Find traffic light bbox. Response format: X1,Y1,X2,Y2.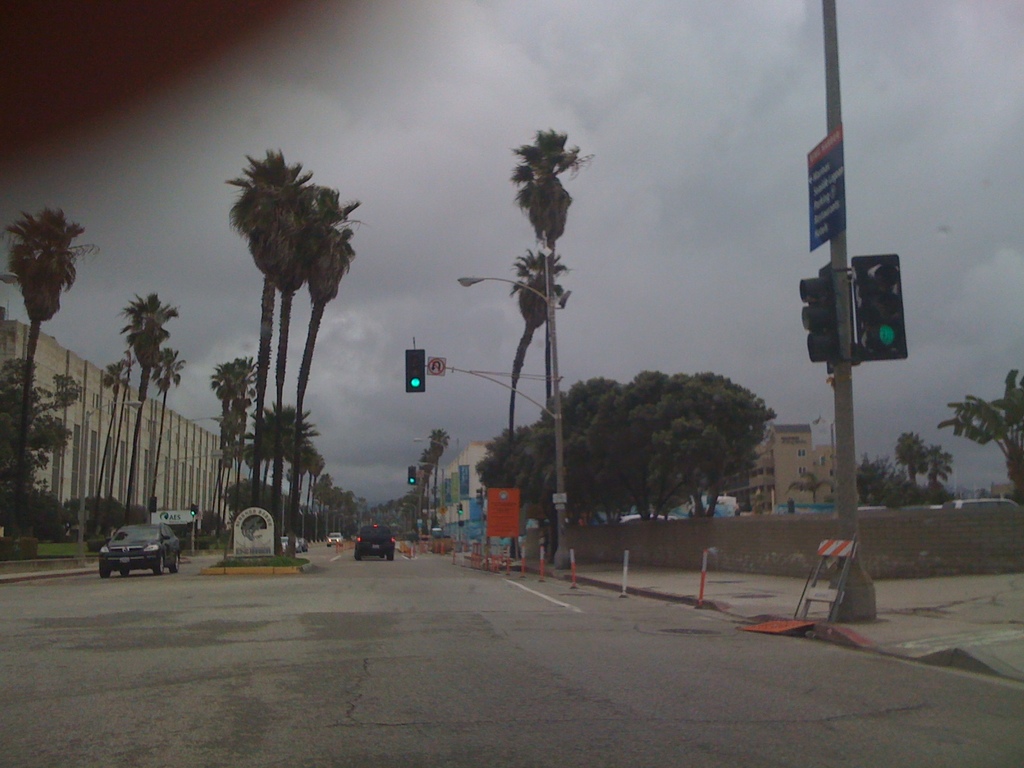
408,467,416,487.
